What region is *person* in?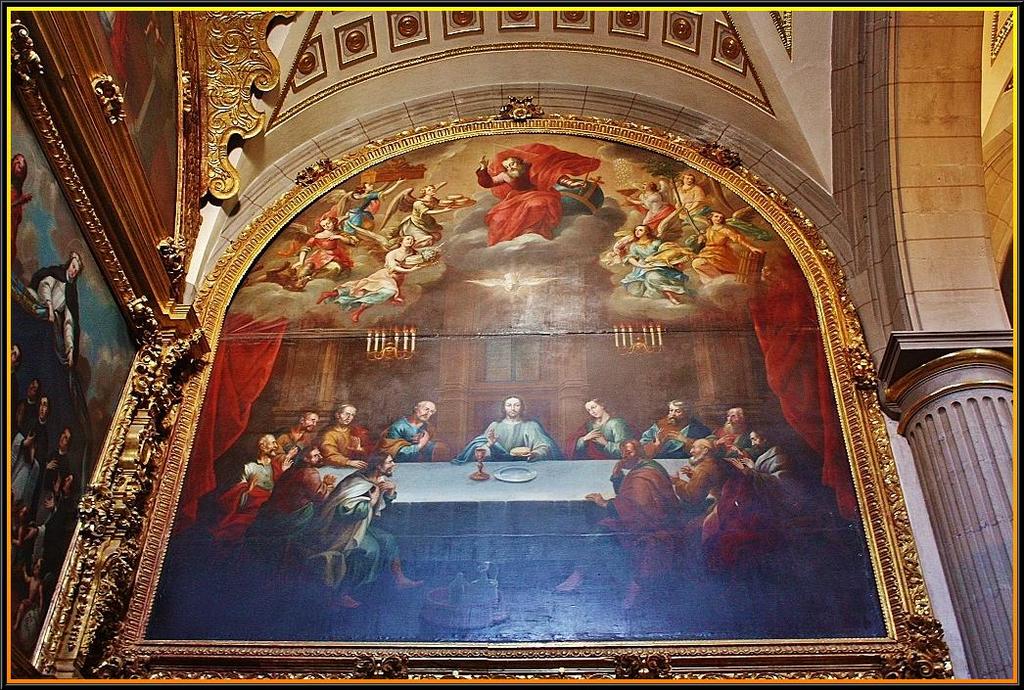
[676, 168, 706, 233].
